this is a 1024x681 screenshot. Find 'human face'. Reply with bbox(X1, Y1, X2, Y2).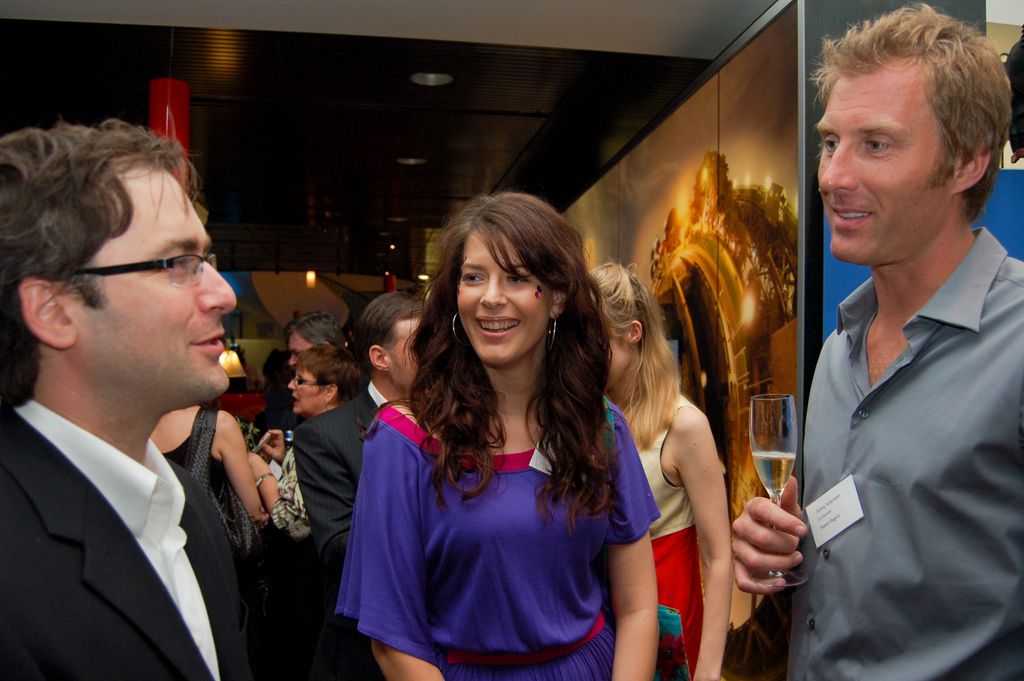
bbox(604, 338, 634, 393).
